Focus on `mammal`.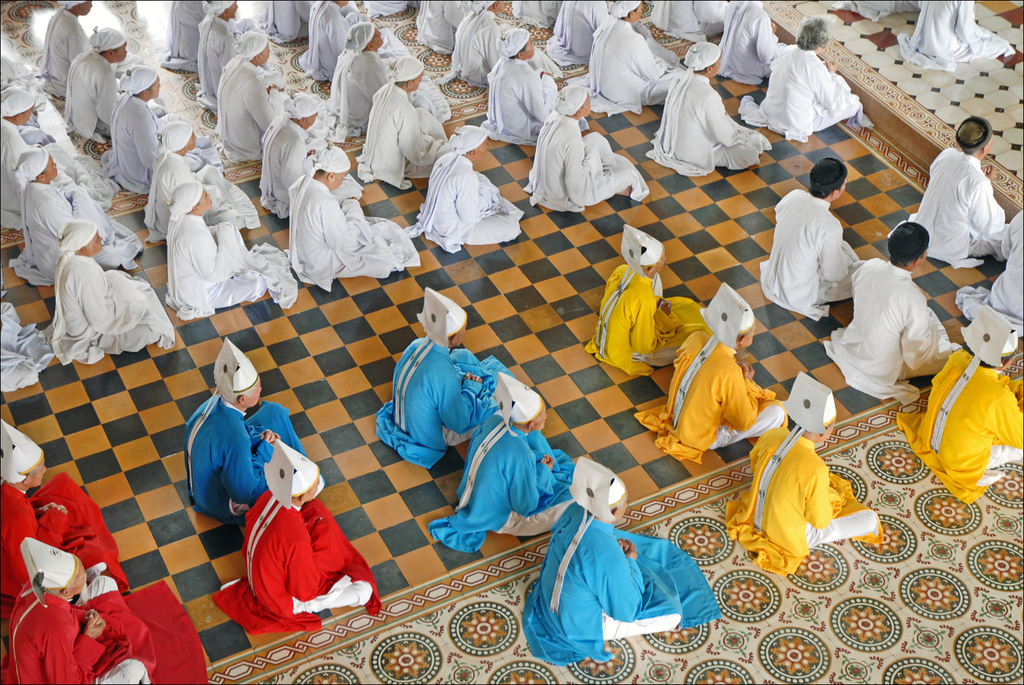
Focused at 40:217:175:366.
